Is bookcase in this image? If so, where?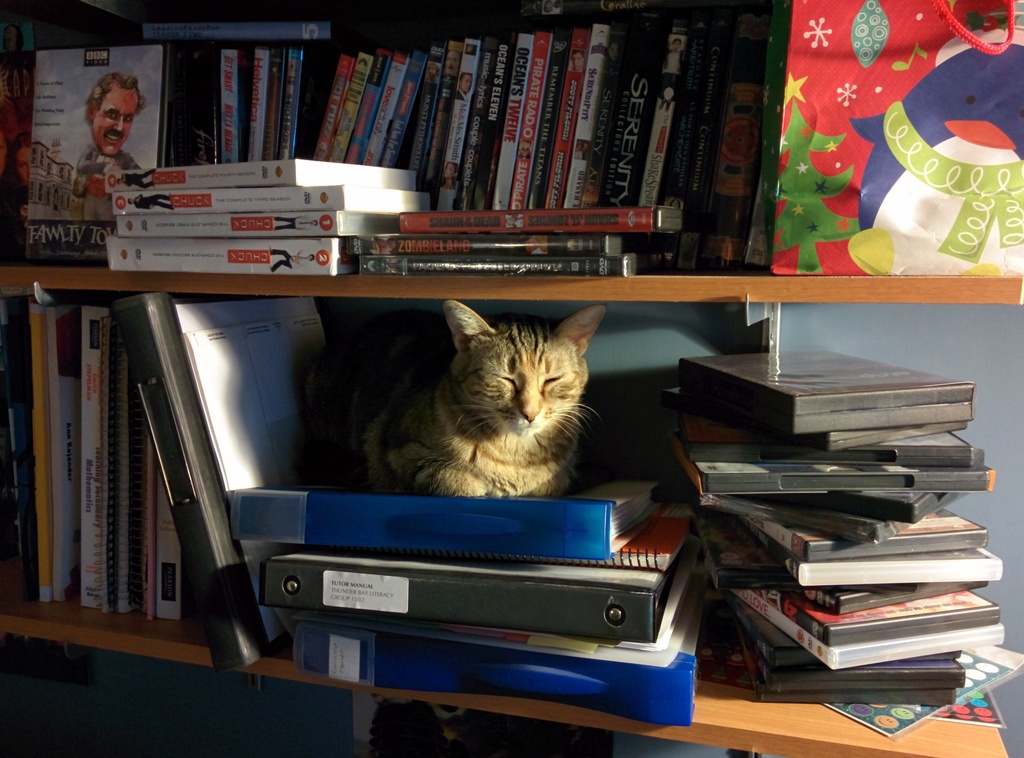
Yes, at {"x1": 0, "y1": 0, "x2": 1023, "y2": 757}.
